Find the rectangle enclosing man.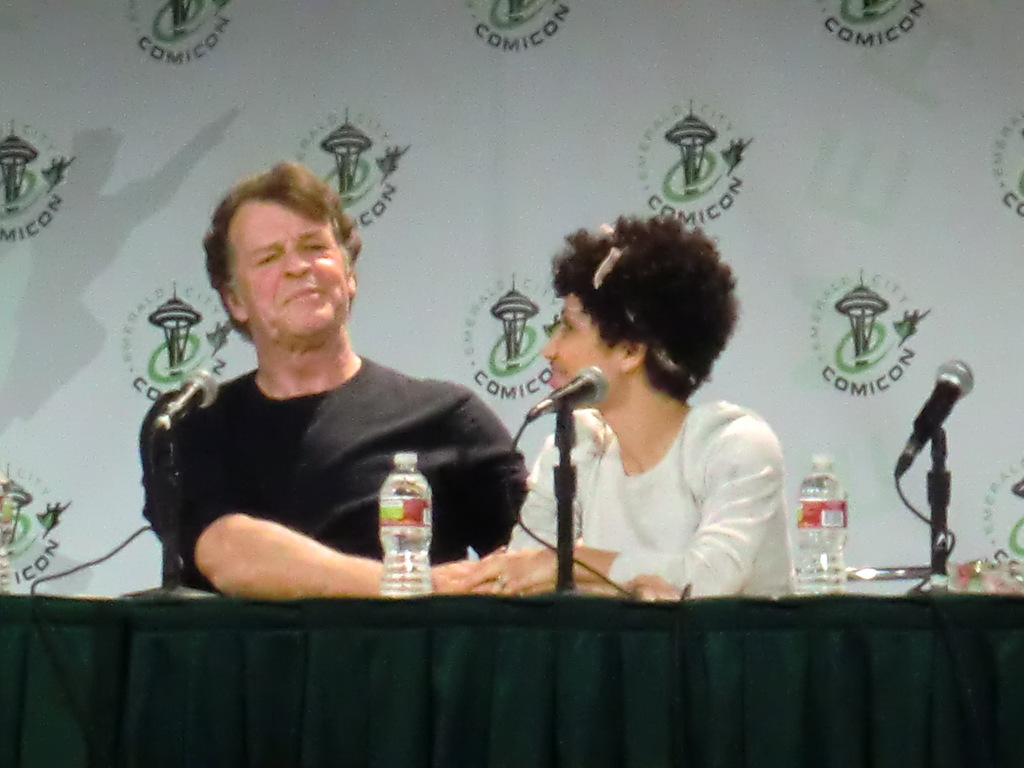
<bbox>125, 163, 535, 591</bbox>.
